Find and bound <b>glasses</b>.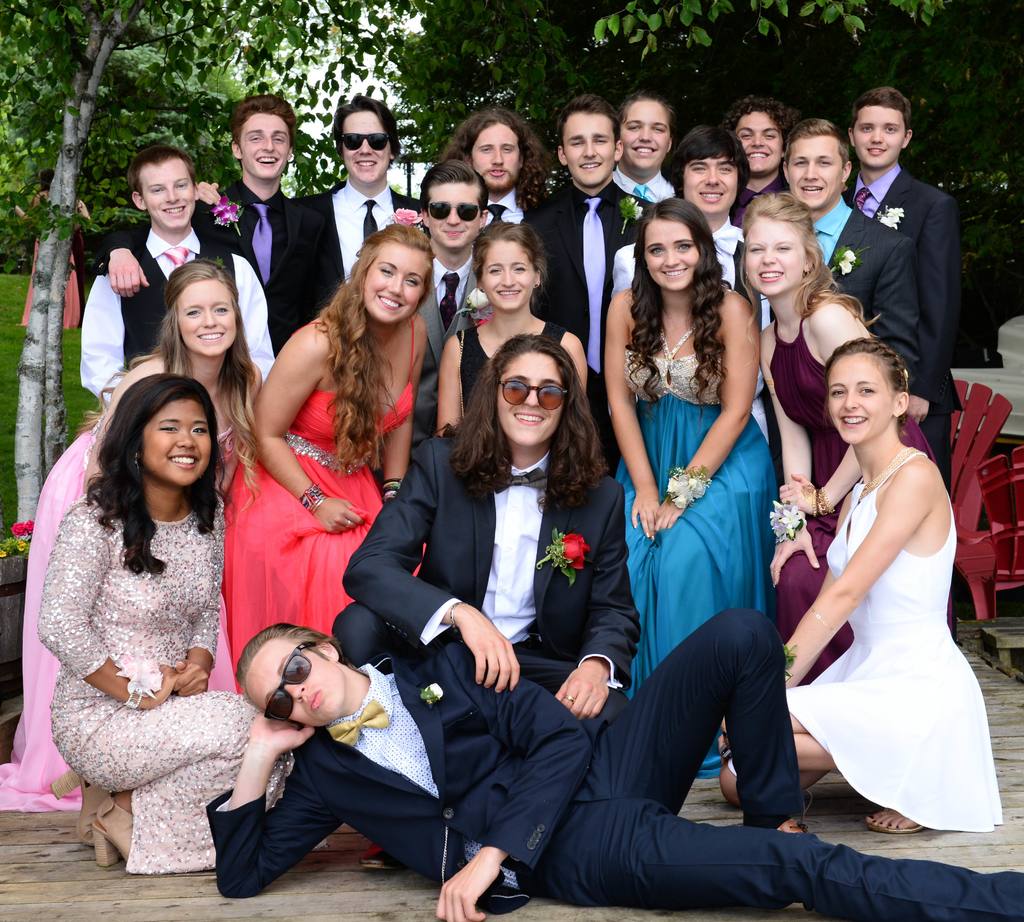
Bound: (259, 640, 319, 720).
